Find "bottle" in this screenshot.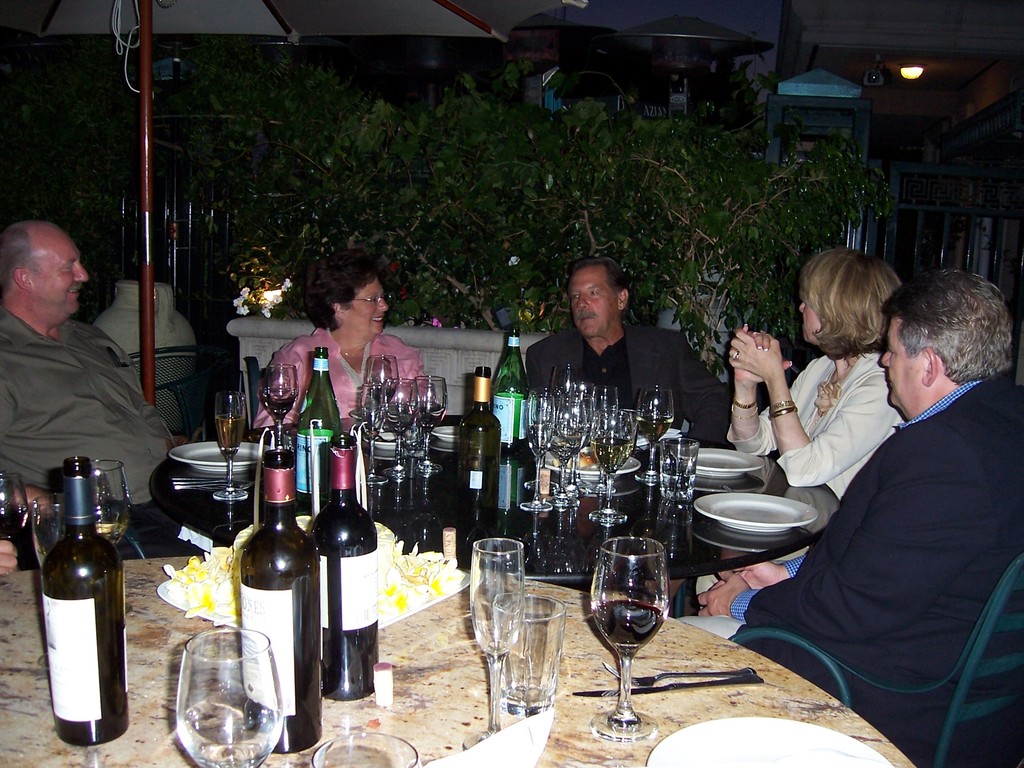
The bounding box for "bottle" is bbox=(493, 328, 530, 456).
